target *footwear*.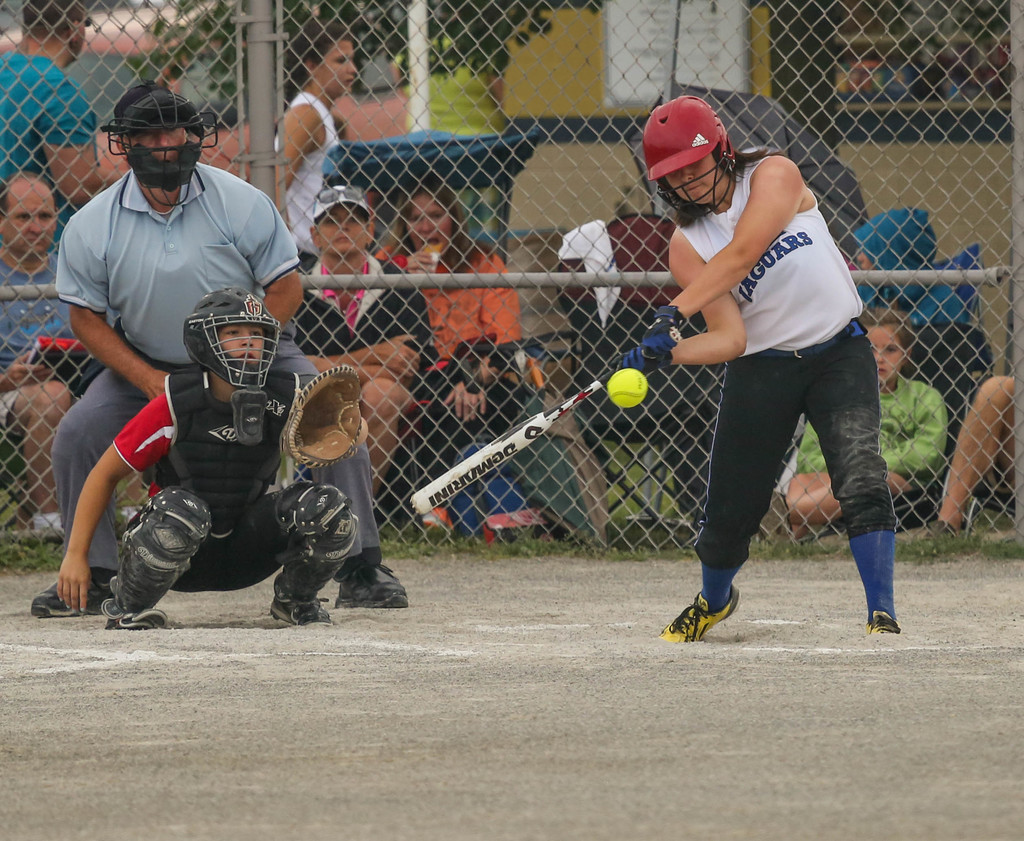
Target region: box=[100, 604, 168, 626].
